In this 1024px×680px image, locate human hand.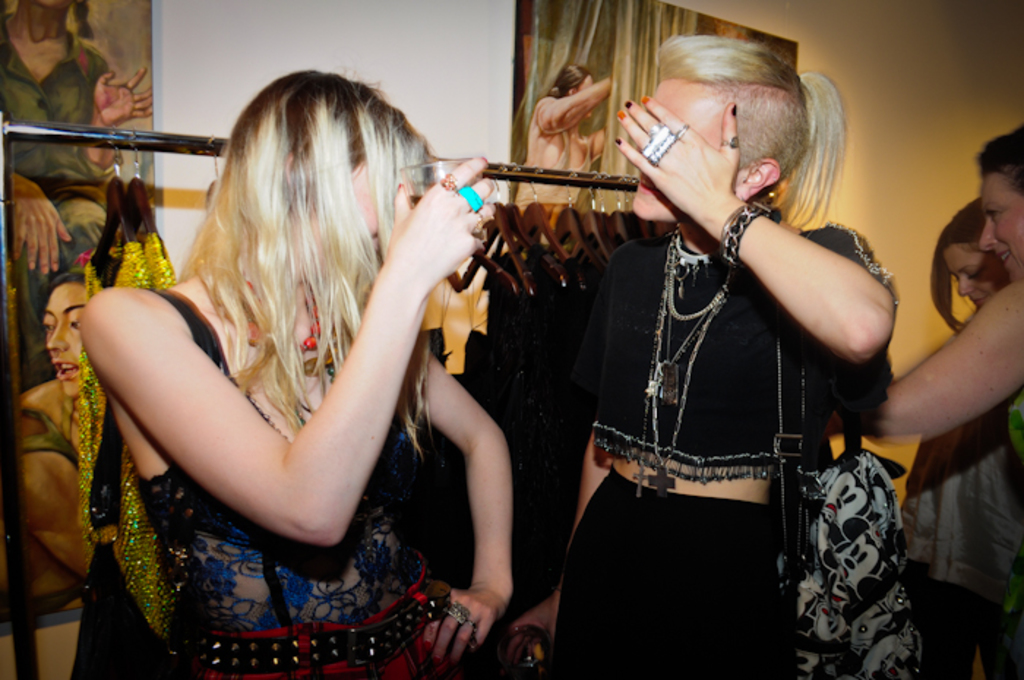
Bounding box: [9,190,73,278].
